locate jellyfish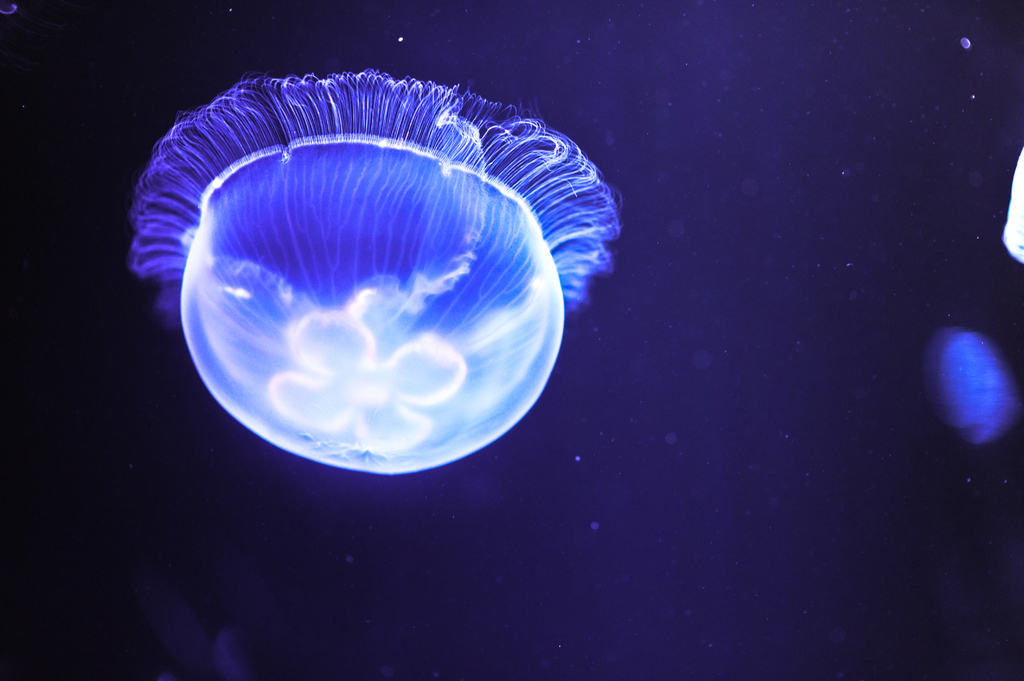
left=128, top=61, right=620, bottom=485
